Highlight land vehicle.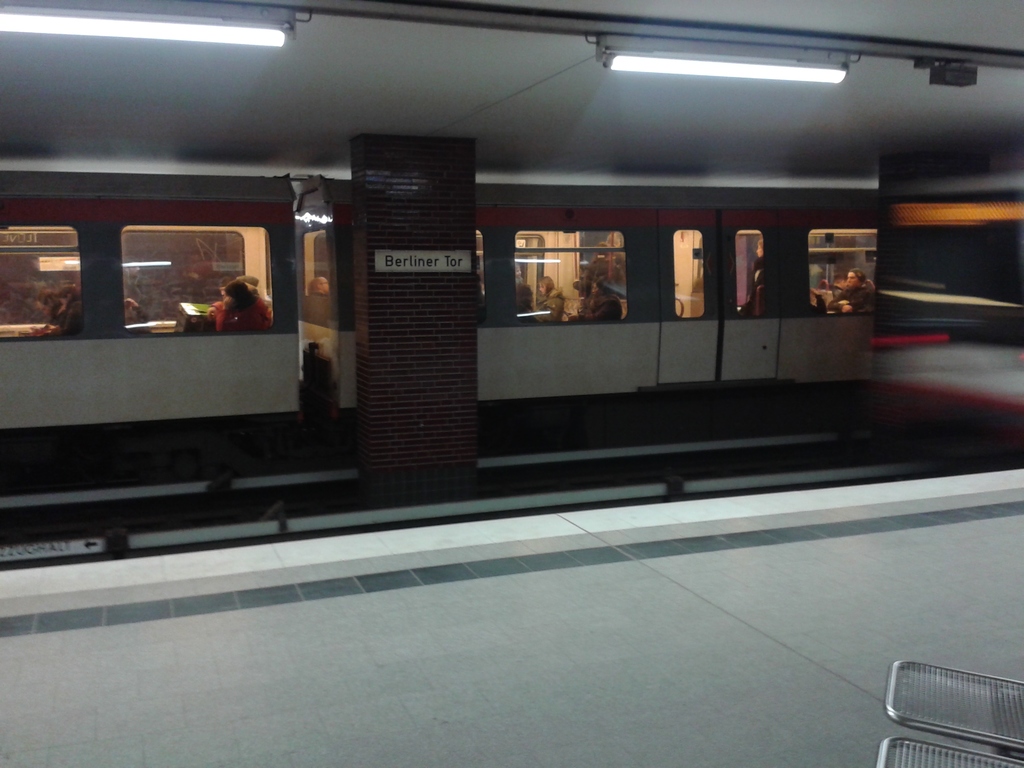
Highlighted region: [left=0, top=170, right=879, bottom=502].
